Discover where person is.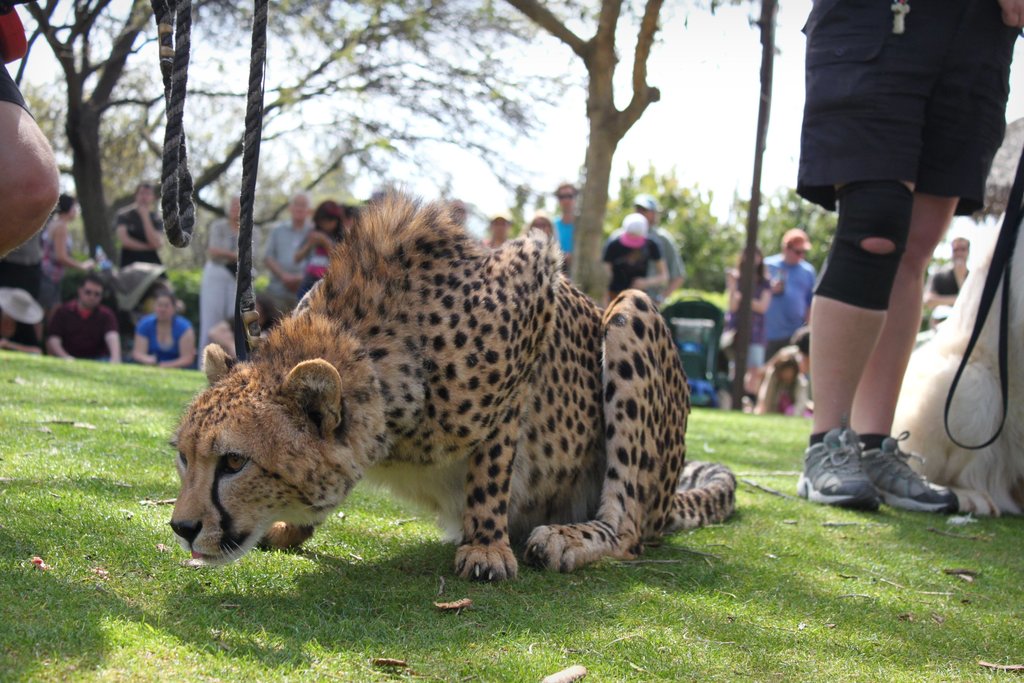
Discovered at l=202, t=183, r=262, b=360.
